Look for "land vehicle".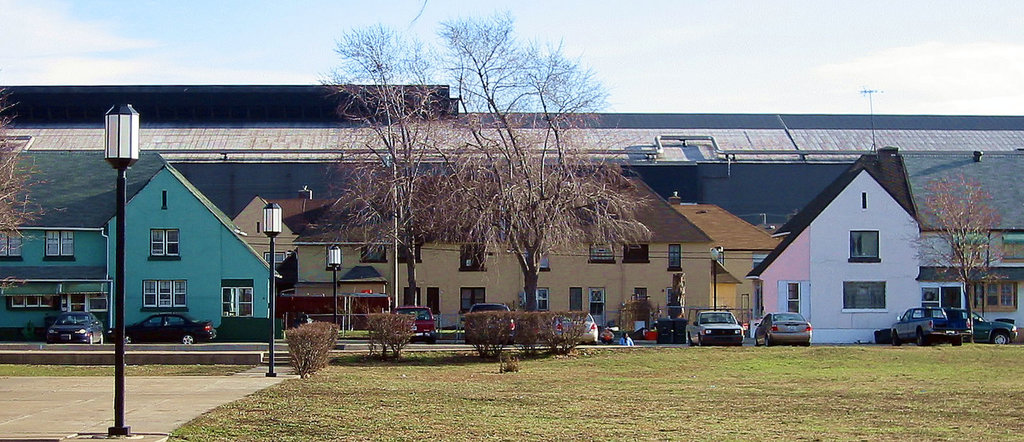
Found: <region>559, 309, 594, 341</region>.
